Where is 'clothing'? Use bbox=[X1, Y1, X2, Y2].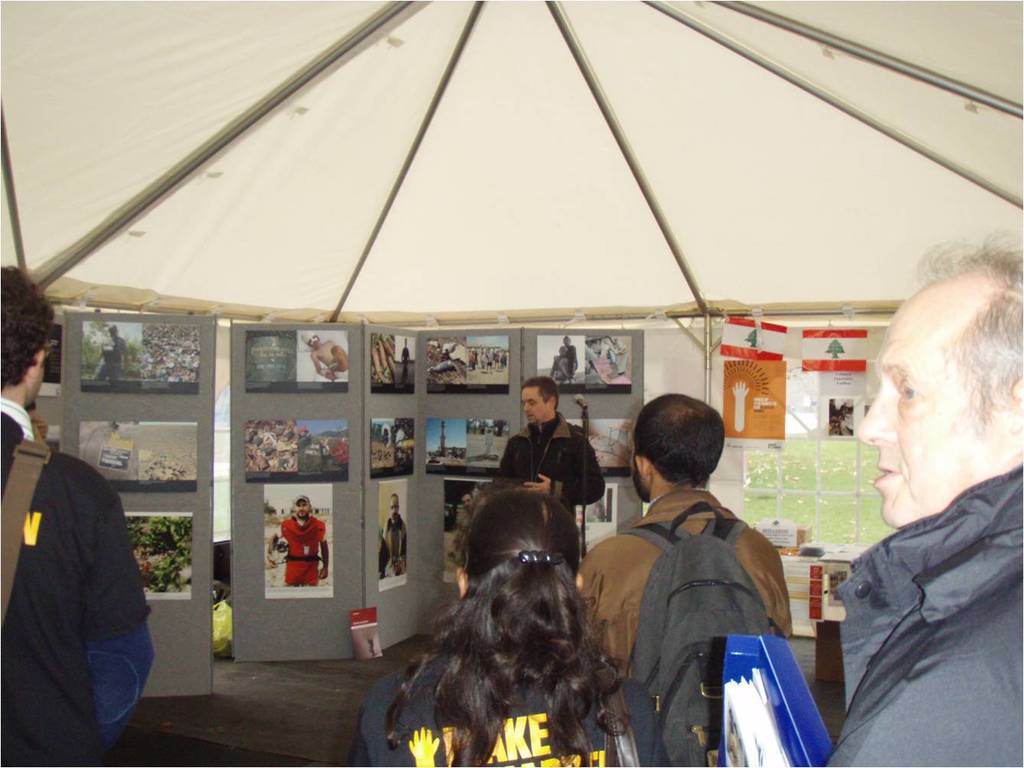
bbox=[272, 505, 326, 584].
